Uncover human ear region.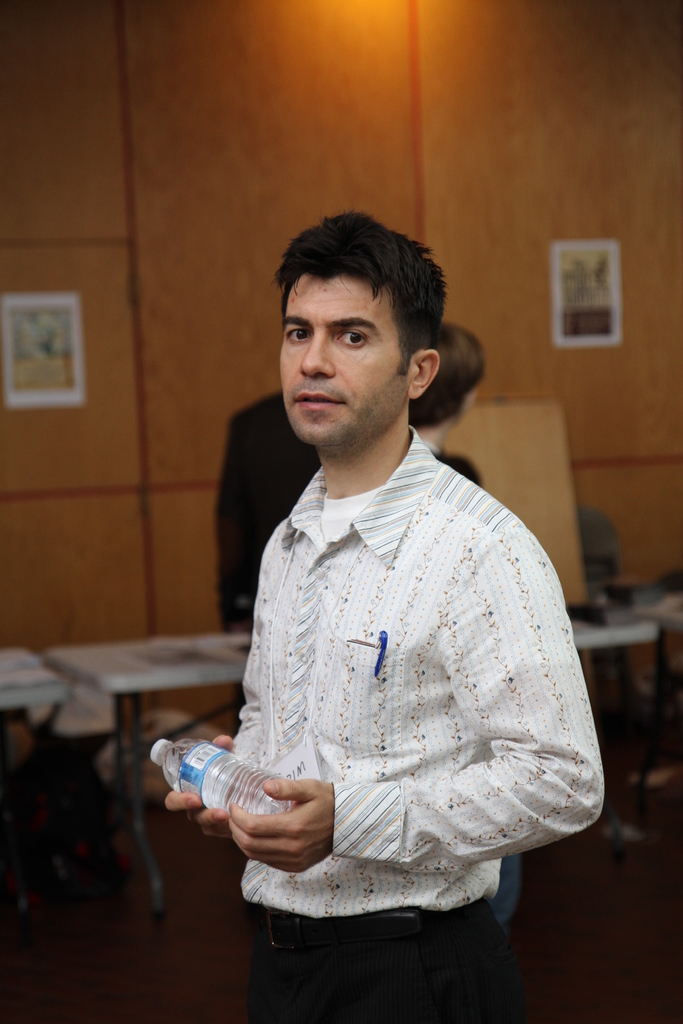
Uncovered: crop(409, 351, 443, 401).
